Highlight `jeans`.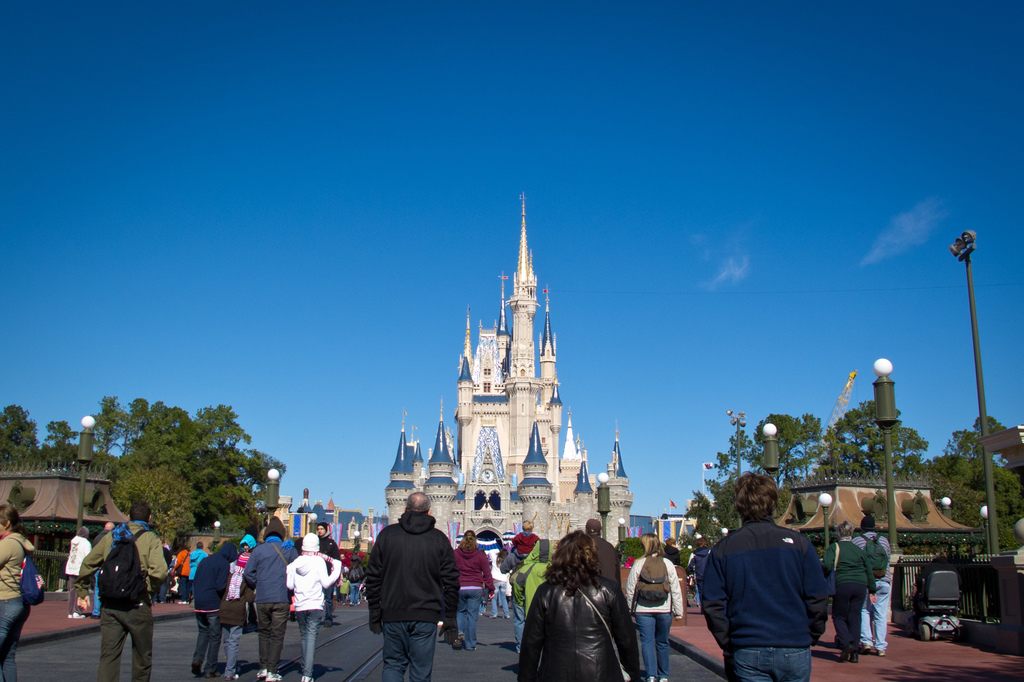
Highlighted region: (195, 617, 220, 674).
